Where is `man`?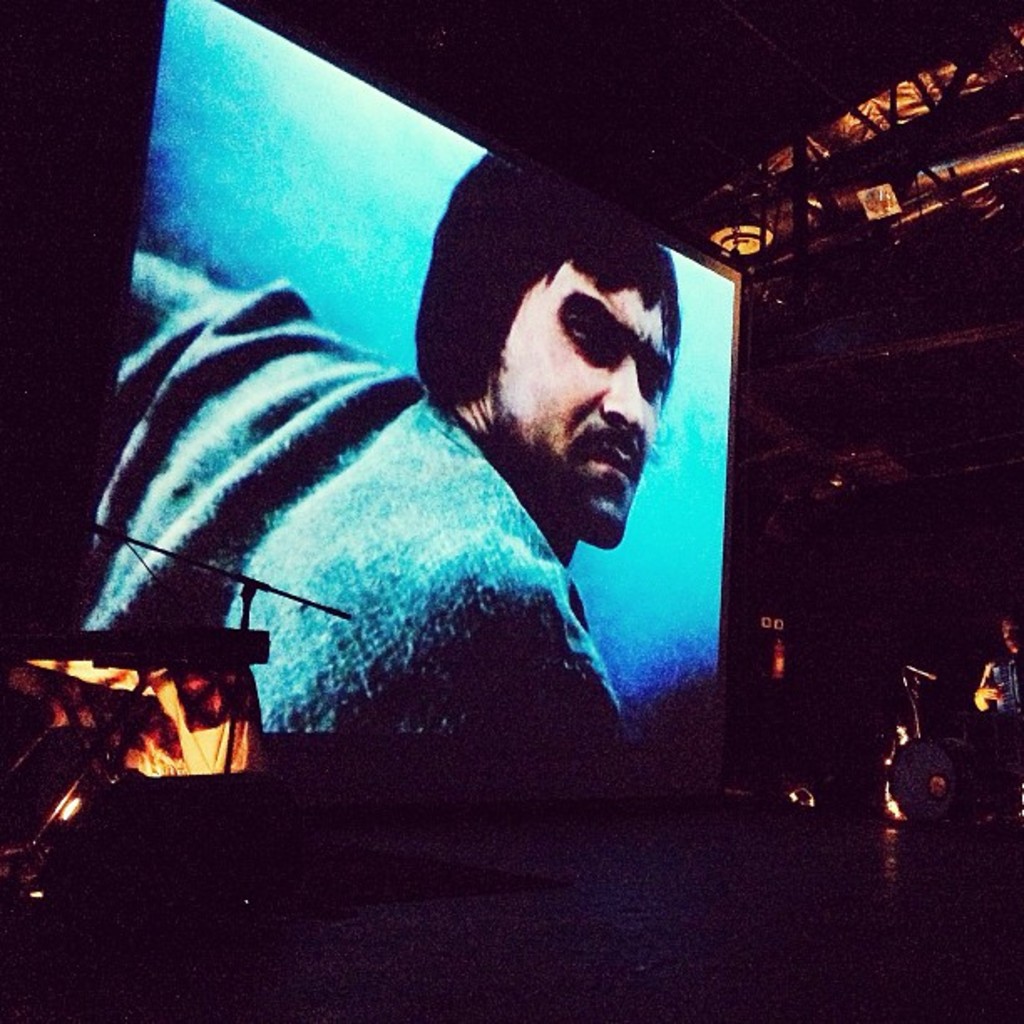
(115,151,674,736).
